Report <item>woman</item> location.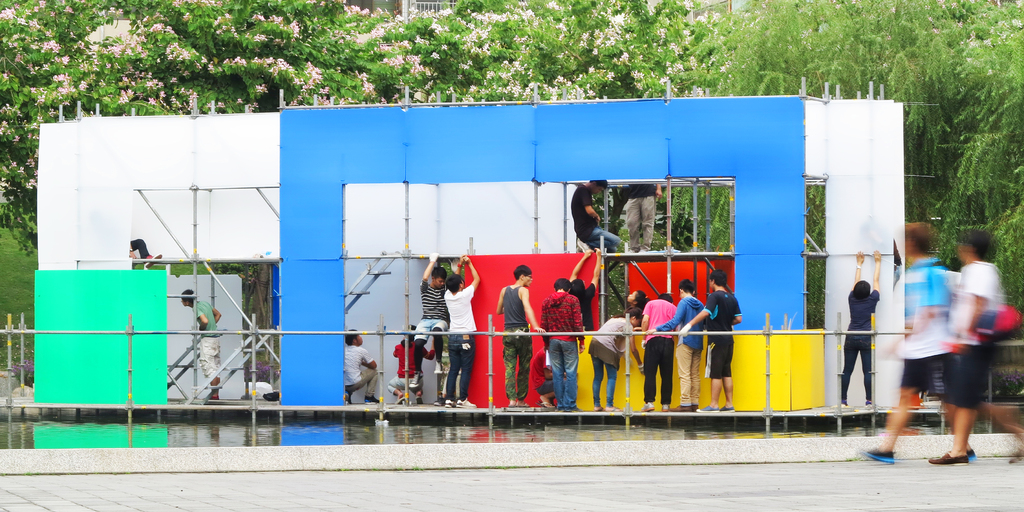
Report: left=842, top=253, right=880, bottom=407.
